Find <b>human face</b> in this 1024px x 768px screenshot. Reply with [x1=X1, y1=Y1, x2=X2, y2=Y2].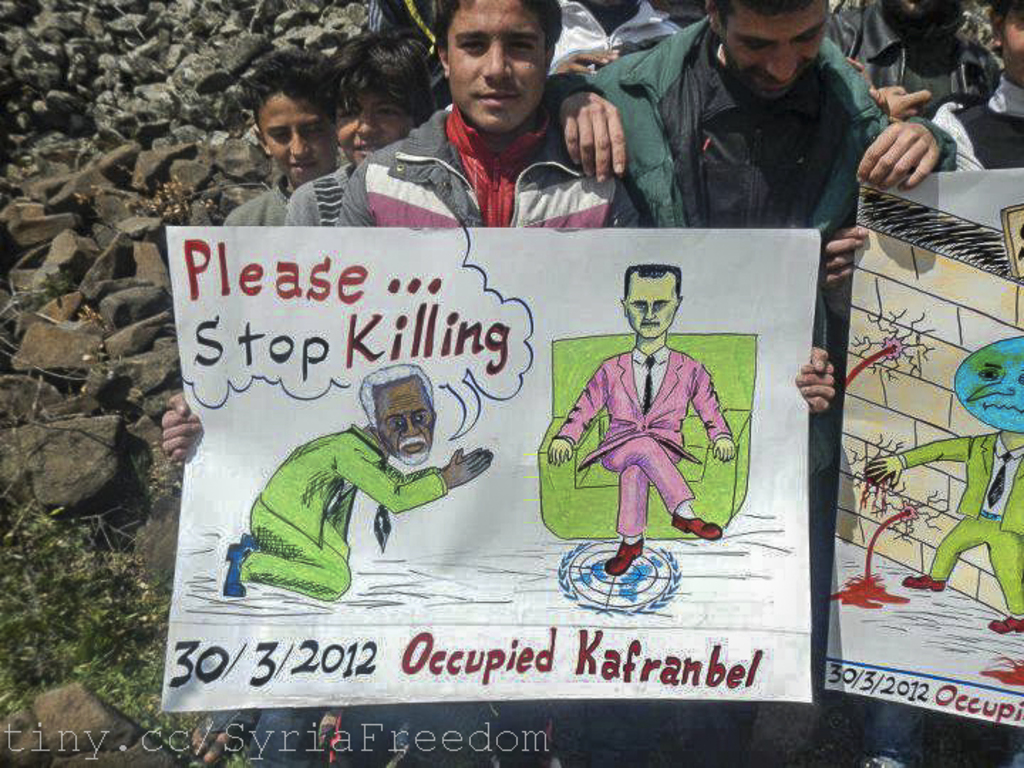
[x1=333, y1=94, x2=405, y2=165].
